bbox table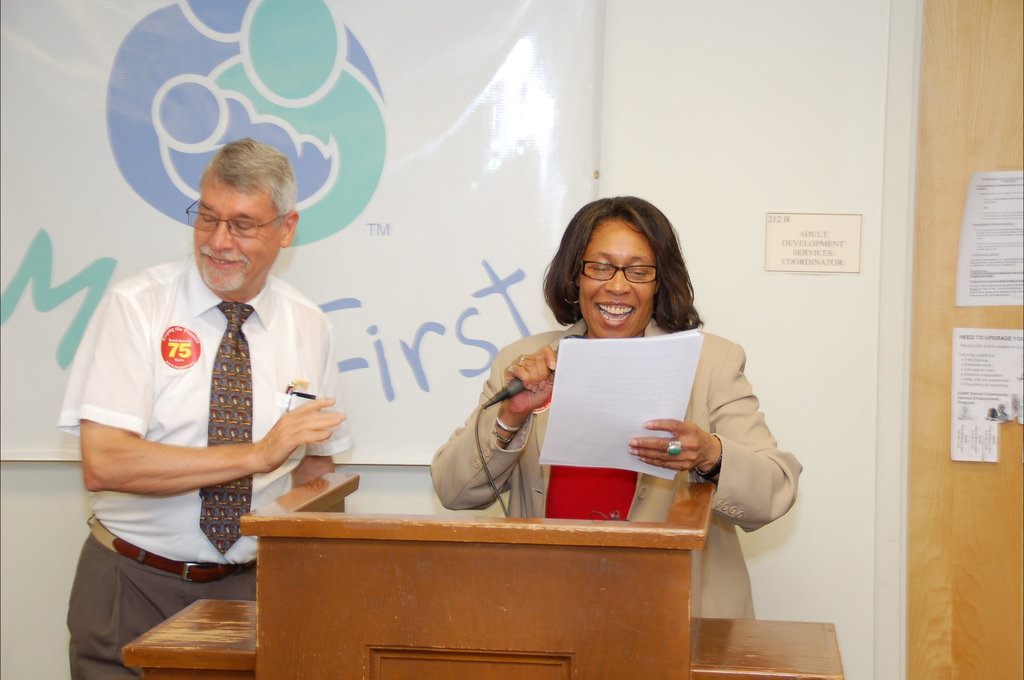
l=120, t=600, r=842, b=679
